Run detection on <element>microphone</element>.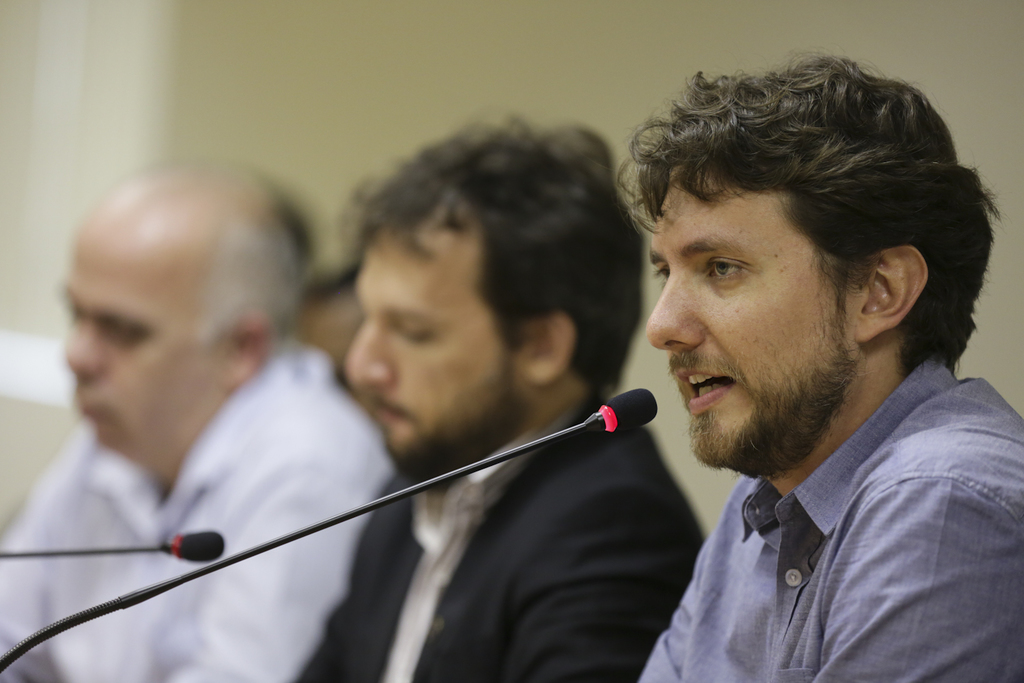
Result: 163:531:227:564.
